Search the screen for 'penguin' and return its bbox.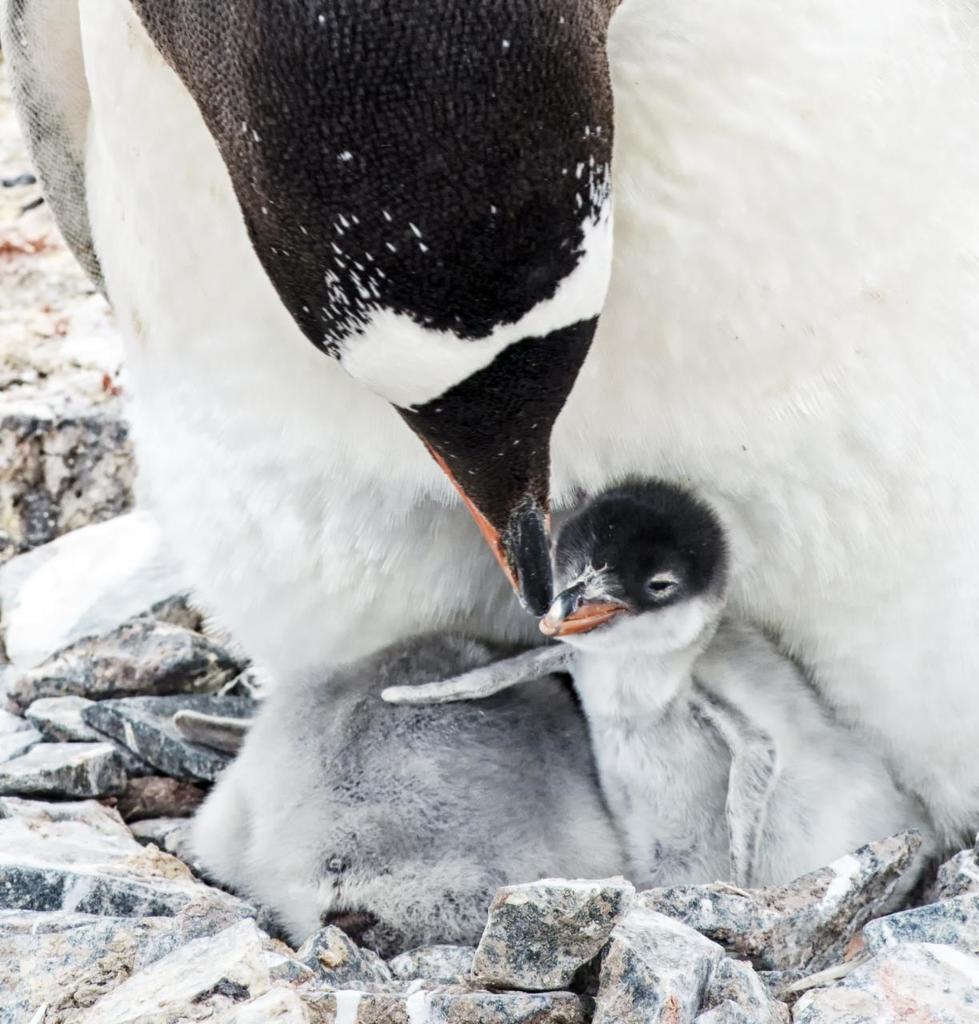
Found: 377:466:961:892.
